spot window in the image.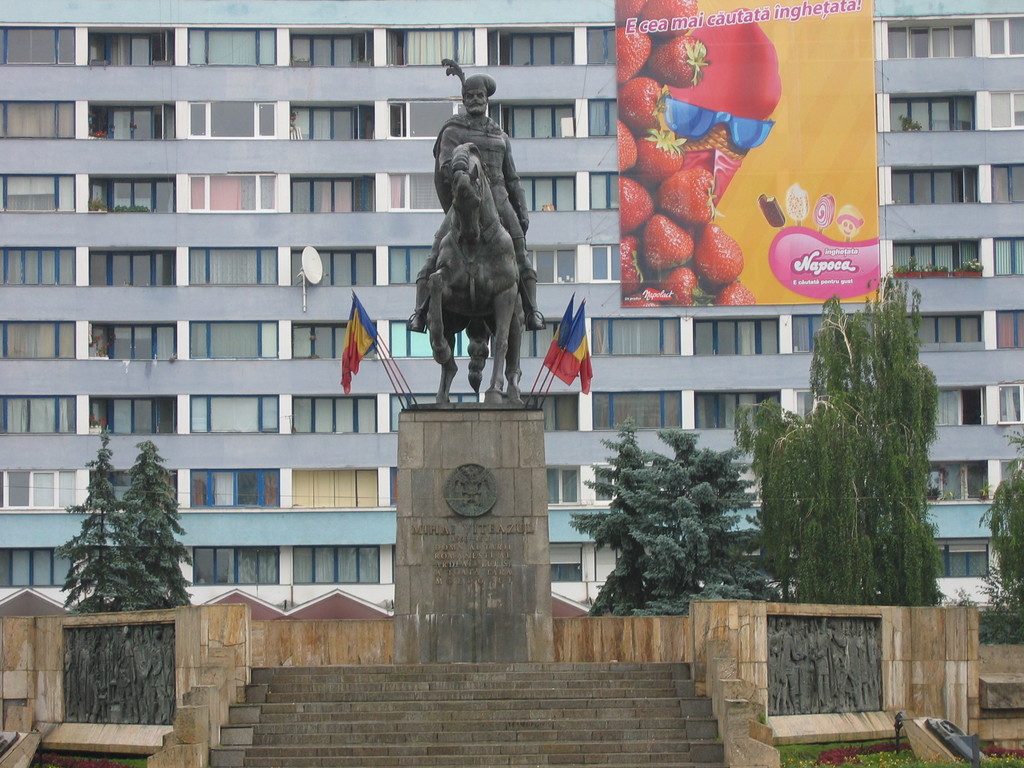
window found at BBox(793, 392, 819, 426).
